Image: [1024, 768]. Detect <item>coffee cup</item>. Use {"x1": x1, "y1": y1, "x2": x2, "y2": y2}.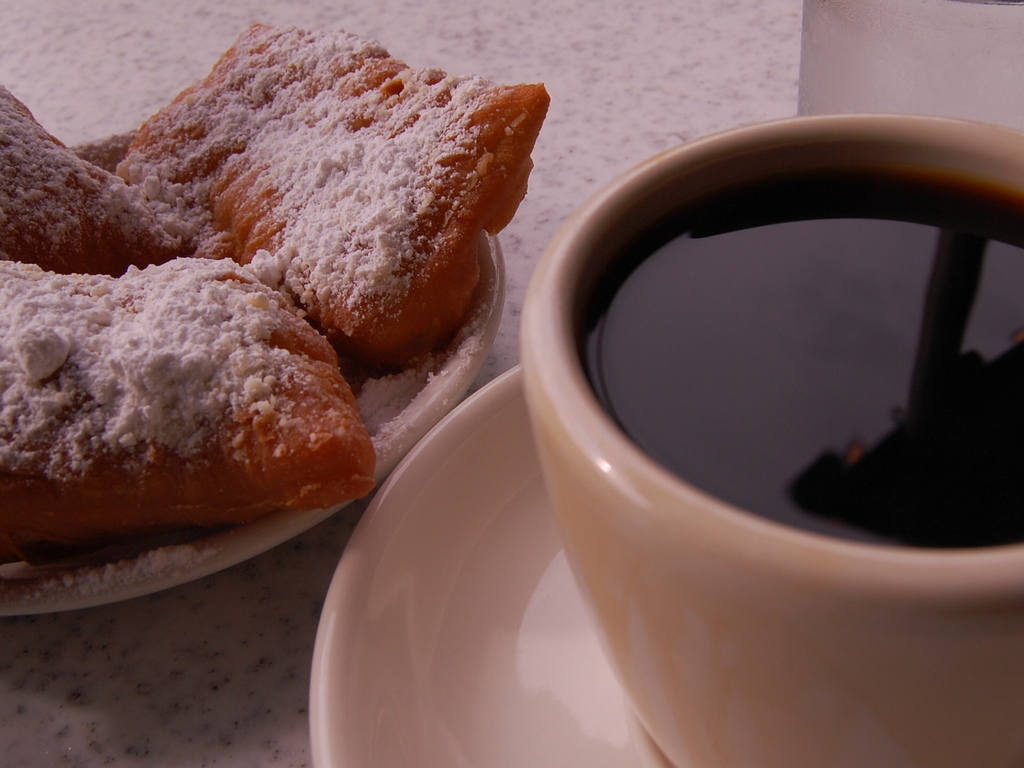
{"x1": 517, "y1": 114, "x2": 1023, "y2": 767}.
